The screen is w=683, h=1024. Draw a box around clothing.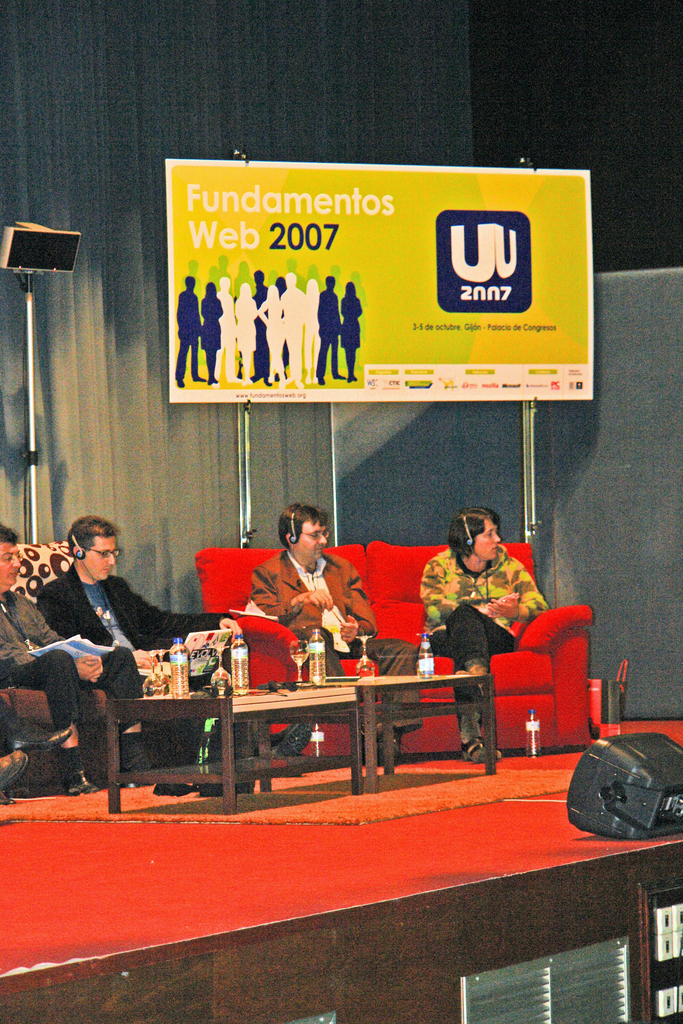
(0, 593, 139, 724).
